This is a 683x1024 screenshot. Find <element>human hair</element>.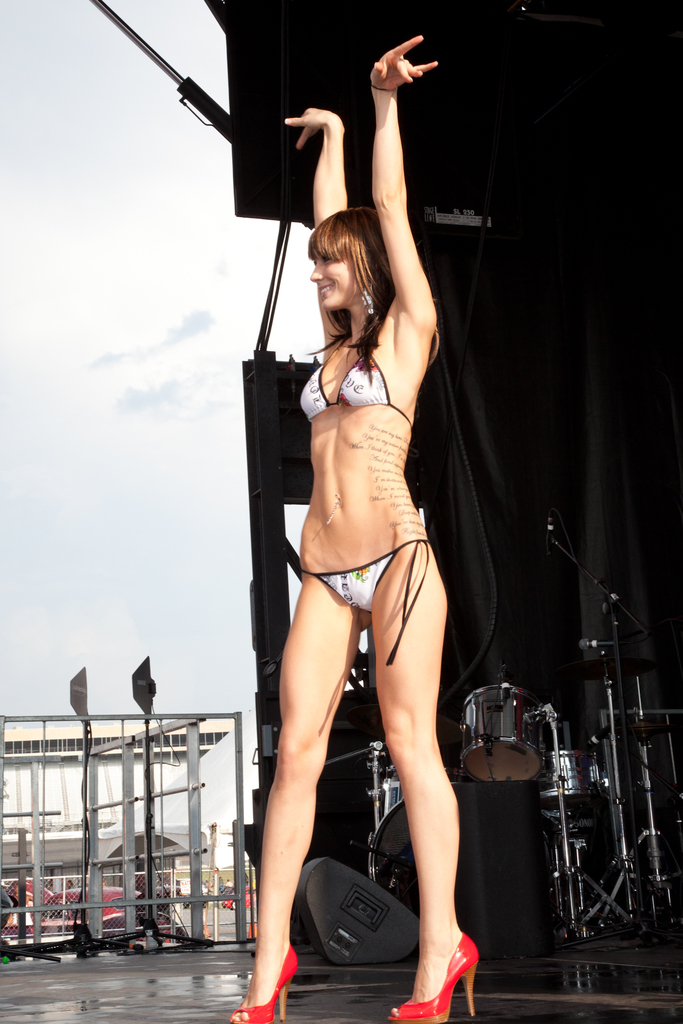
Bounding box: {"left": 313, "top": 188, "right": 404, "bottom": 351}.
